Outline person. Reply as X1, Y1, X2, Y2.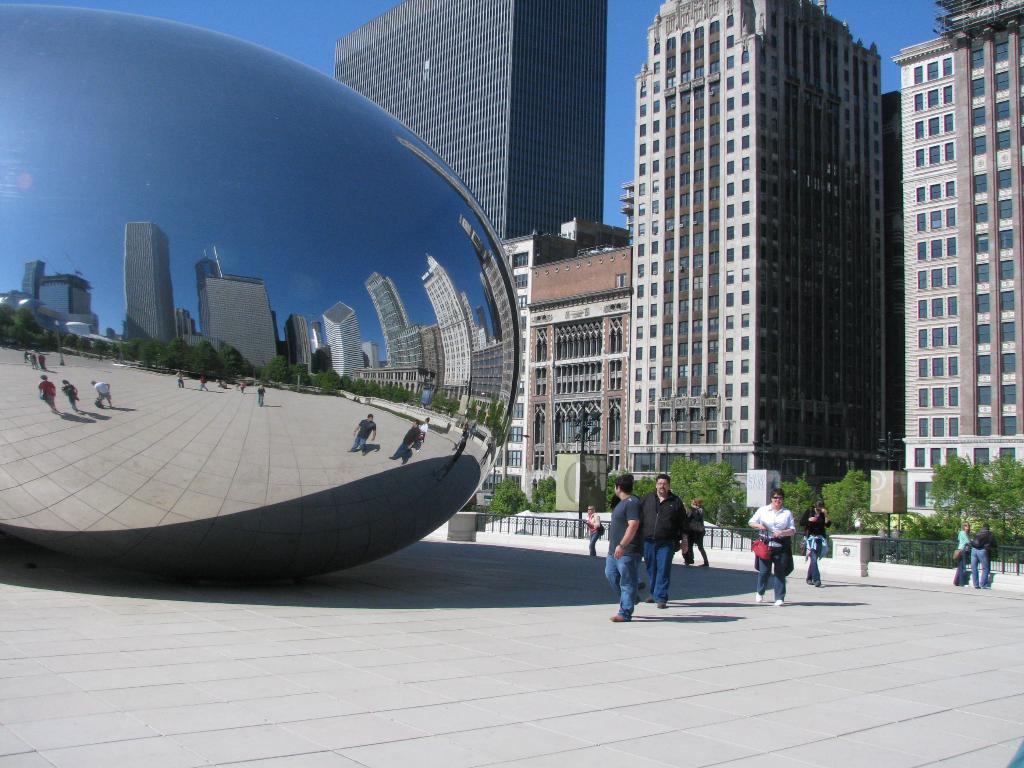
748, 488, 797, 606.
